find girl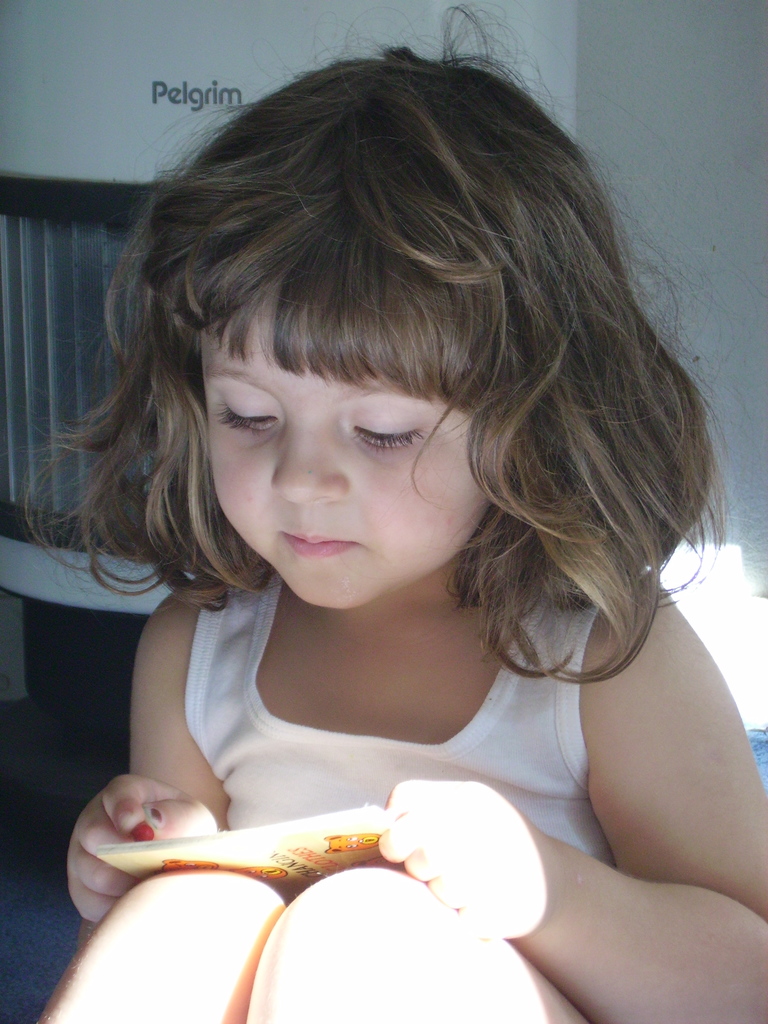
x1=24 y1=6 x2=767 y2=1023
